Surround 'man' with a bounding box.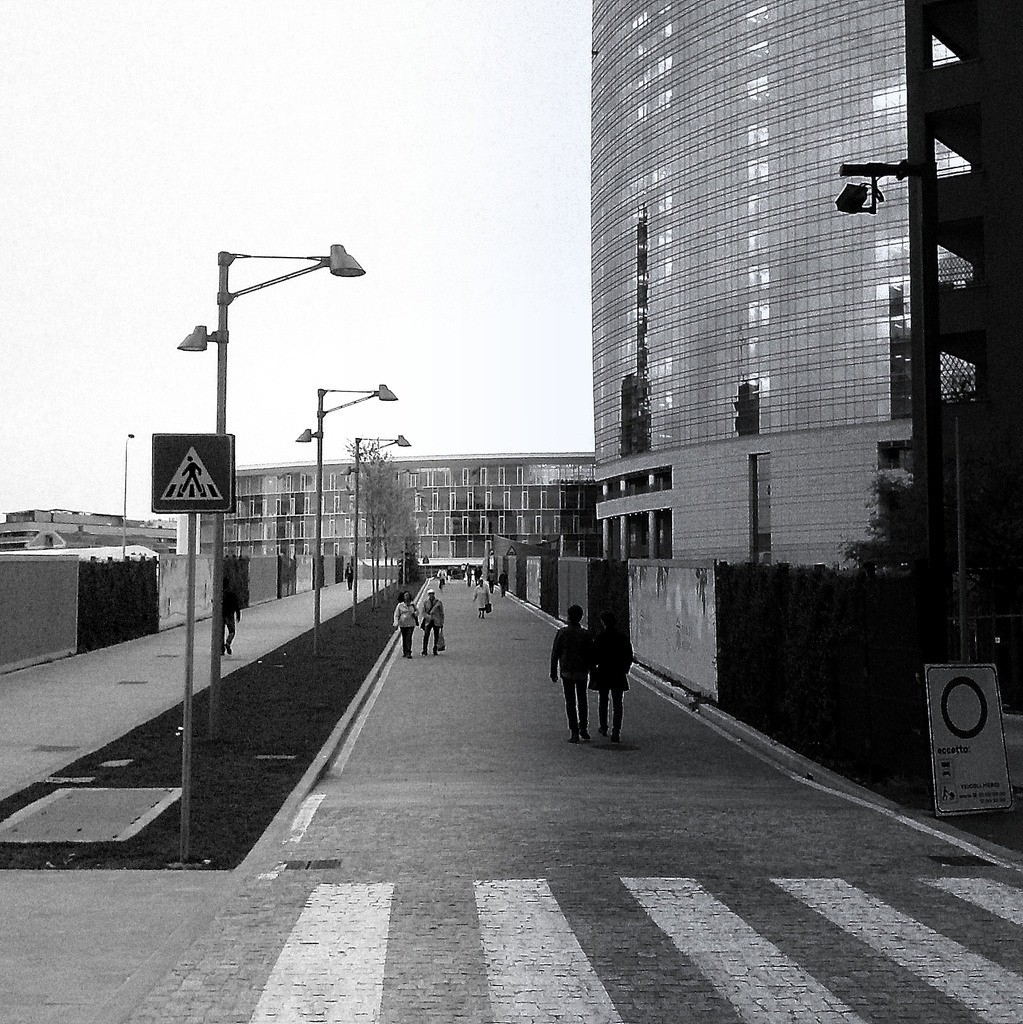
{"left": 420, "top": 588, "right": 444, "bottom": 655}.
